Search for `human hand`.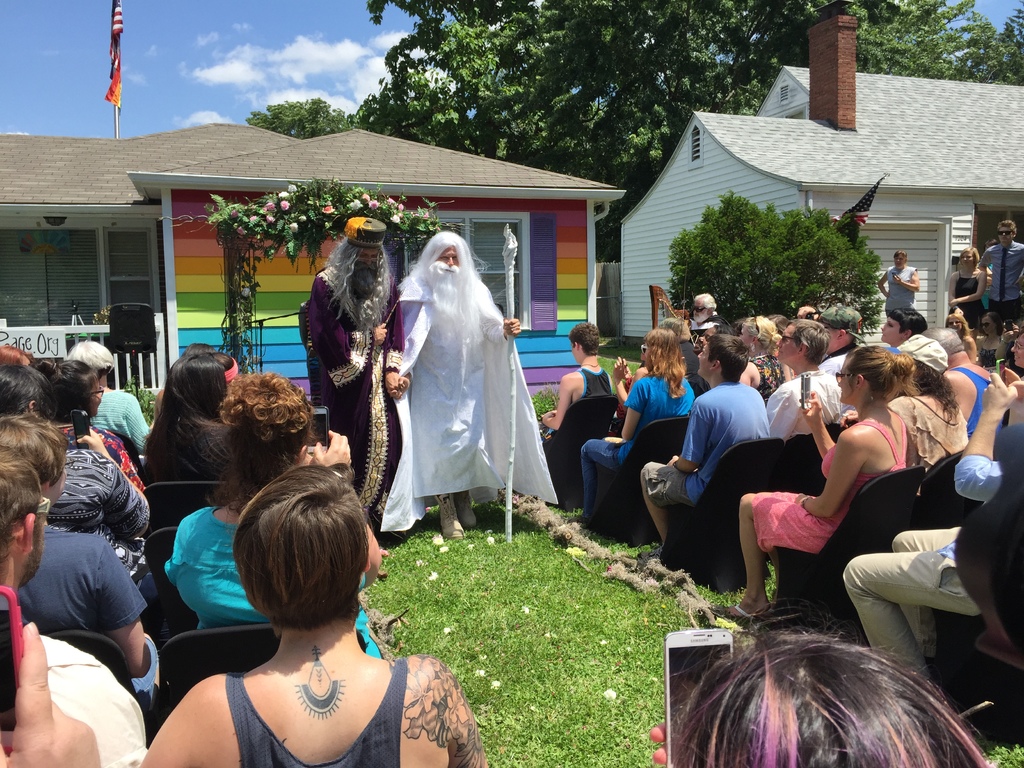
Found at (945,296,957,307).
